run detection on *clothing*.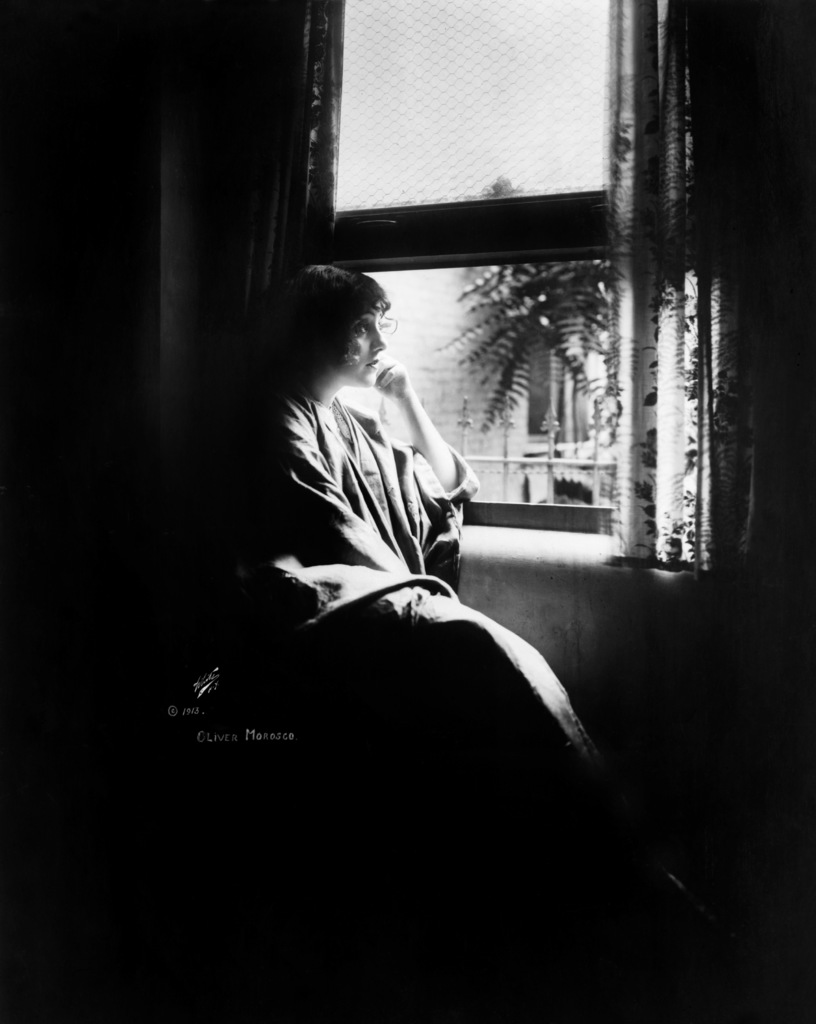
Result: 273/303/493/659.
